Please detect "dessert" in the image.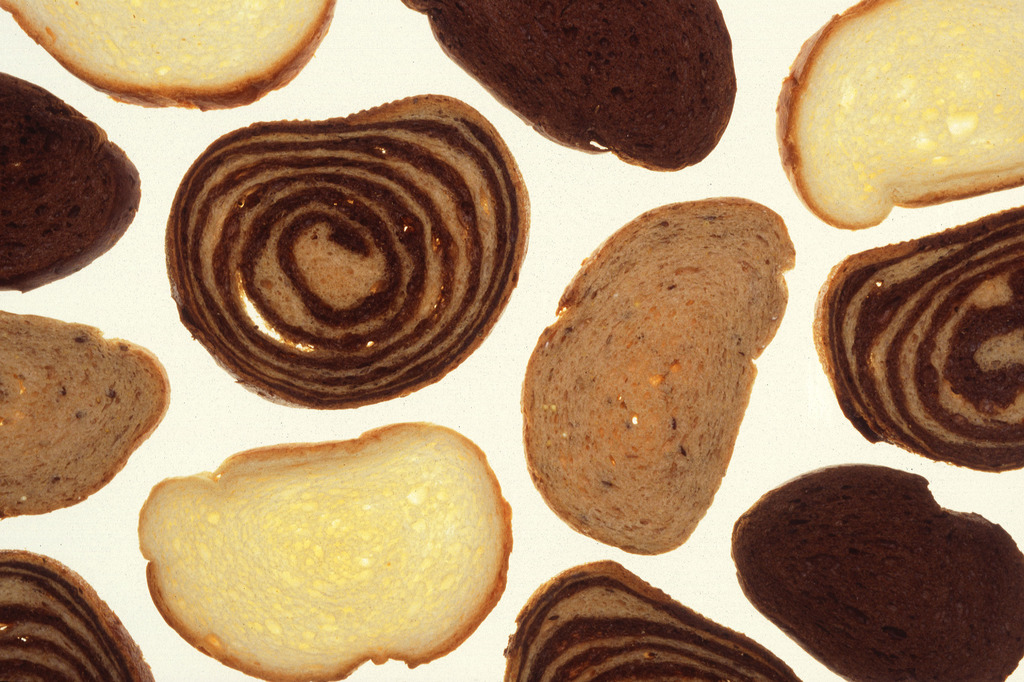
x1=156 y1=122 x2=532 y2=438.
